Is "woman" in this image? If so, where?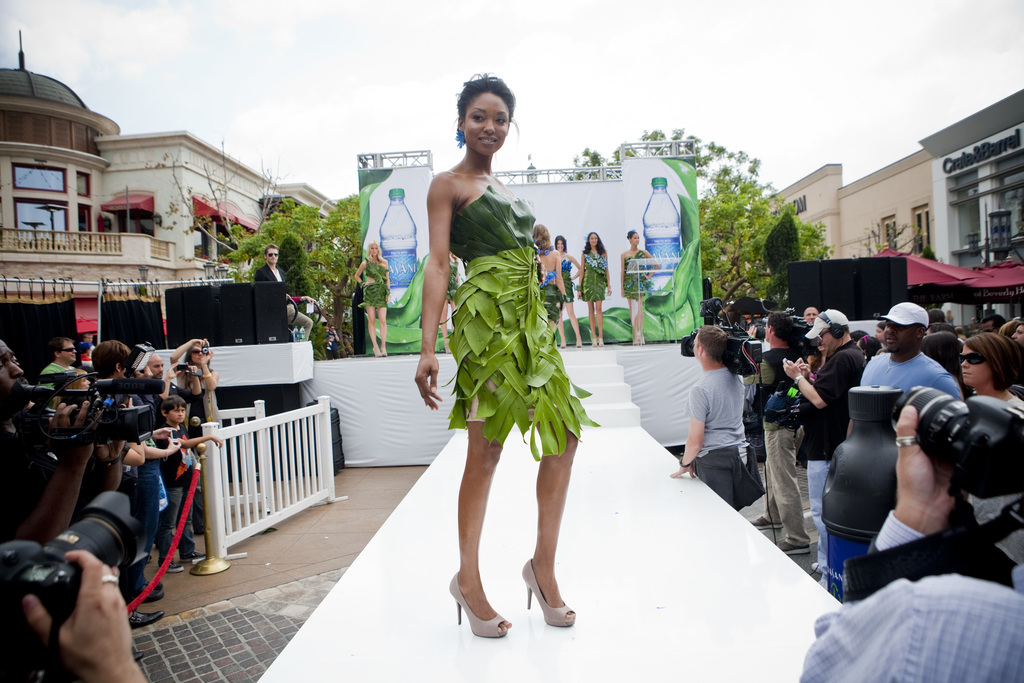
Yes, at 168:336:221:438.
